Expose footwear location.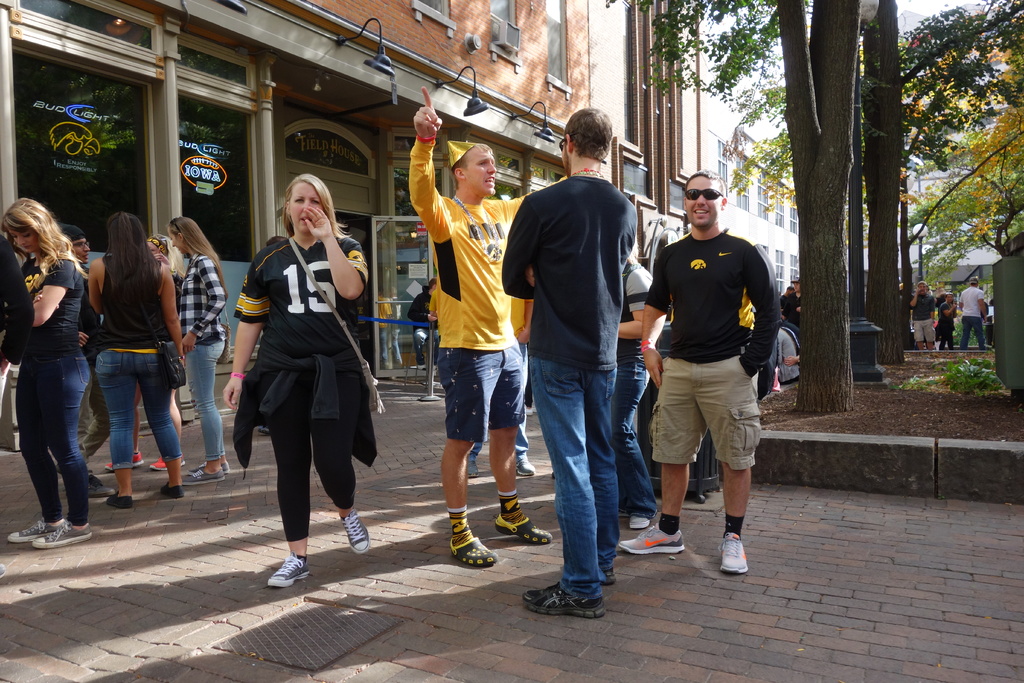
Exposed at locate(597, 567, 614, 595).
